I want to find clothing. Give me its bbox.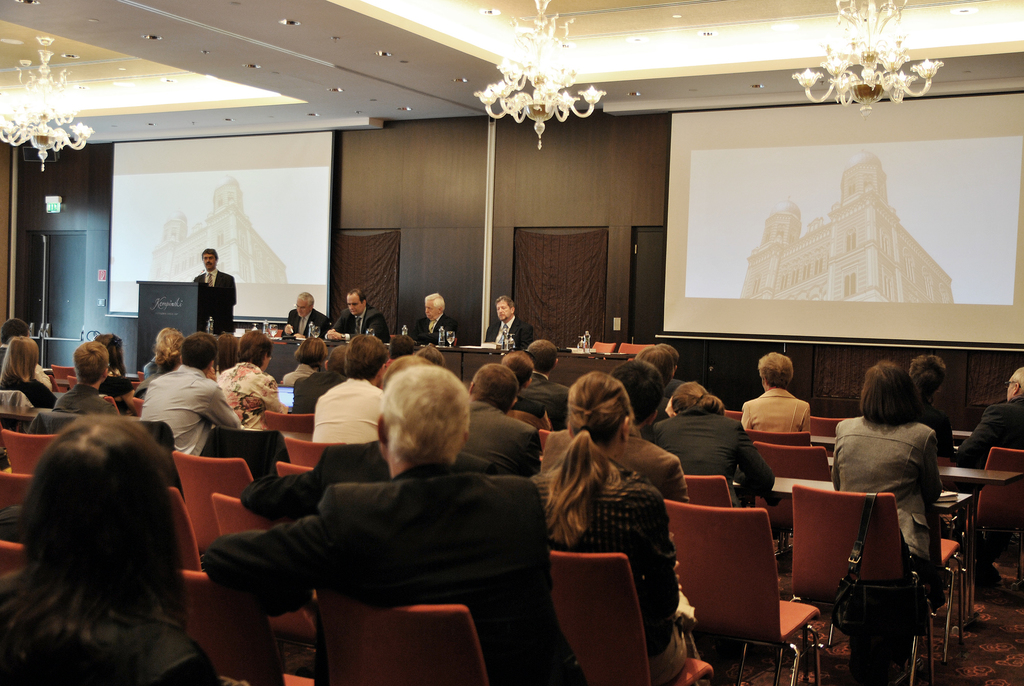
pyautogui.locateOnScreen(200, 357, 283, 427).
